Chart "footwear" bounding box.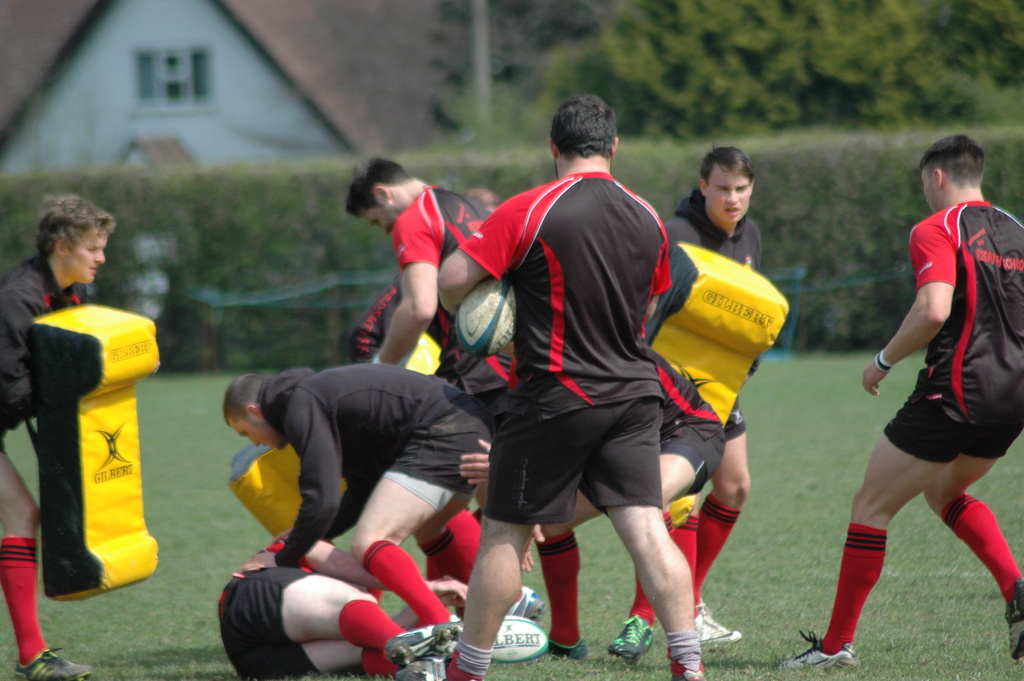
Charted: [x1=398, y1=658, x2=442, y2=680].
